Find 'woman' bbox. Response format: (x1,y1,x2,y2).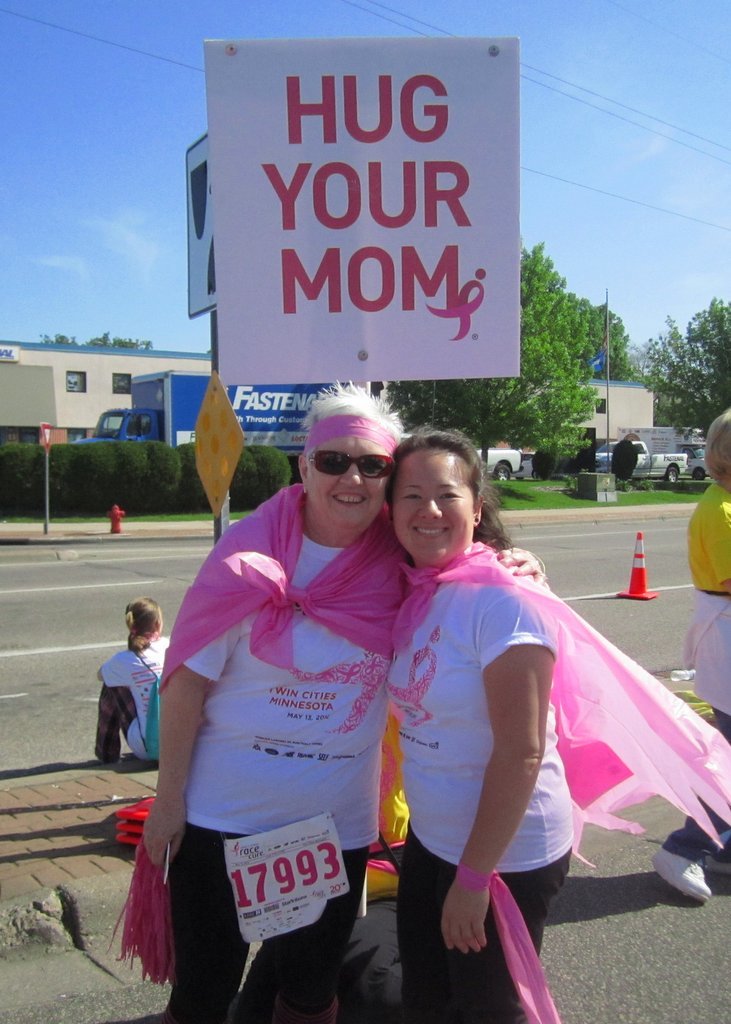
(144,381,543,1023).
